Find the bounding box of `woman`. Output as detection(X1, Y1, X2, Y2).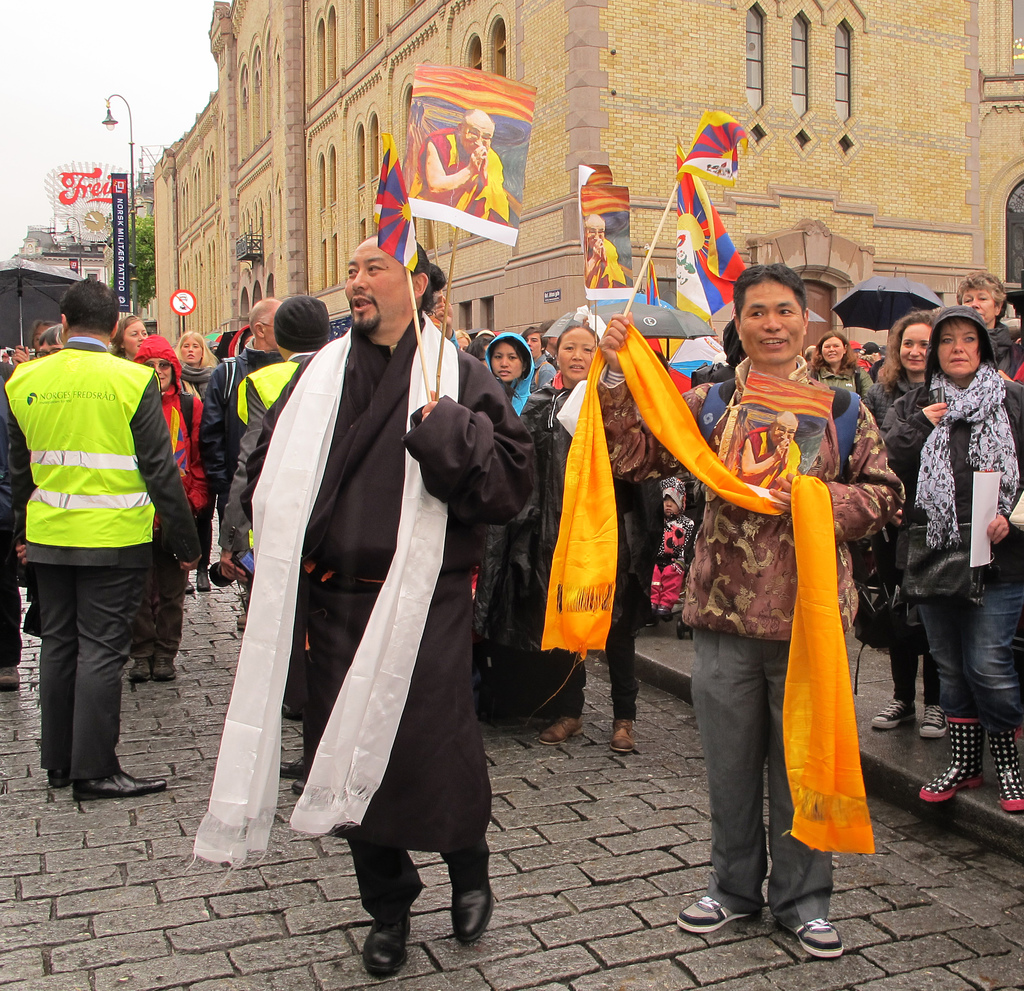
detection(550, 305, 658, 716).
